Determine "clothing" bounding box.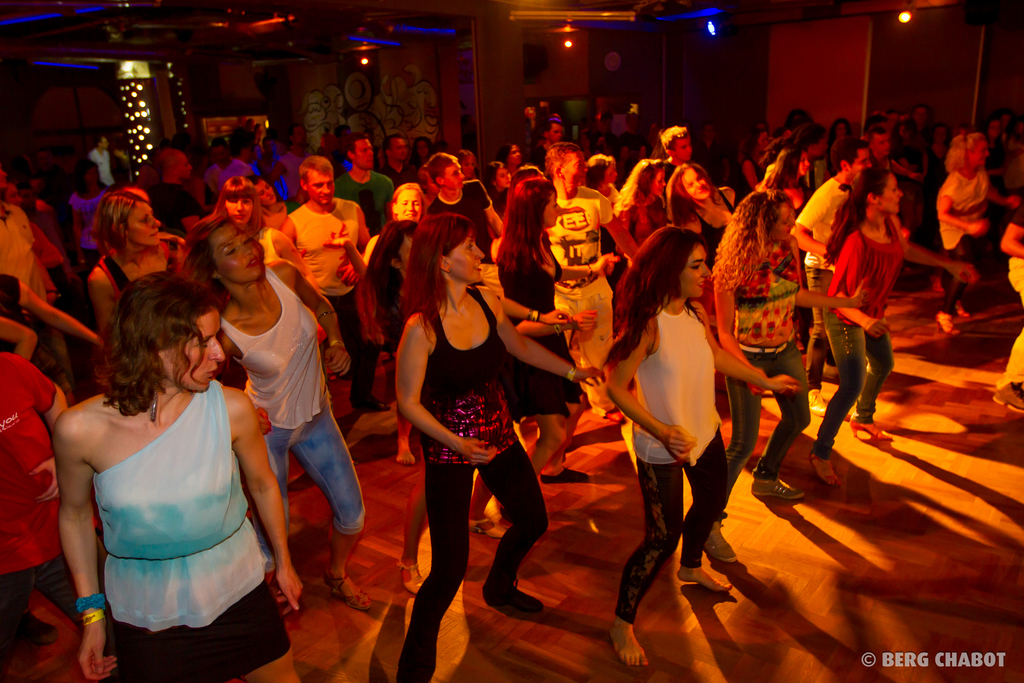
Determined: <region>214, 270, 367, 576</region>.
